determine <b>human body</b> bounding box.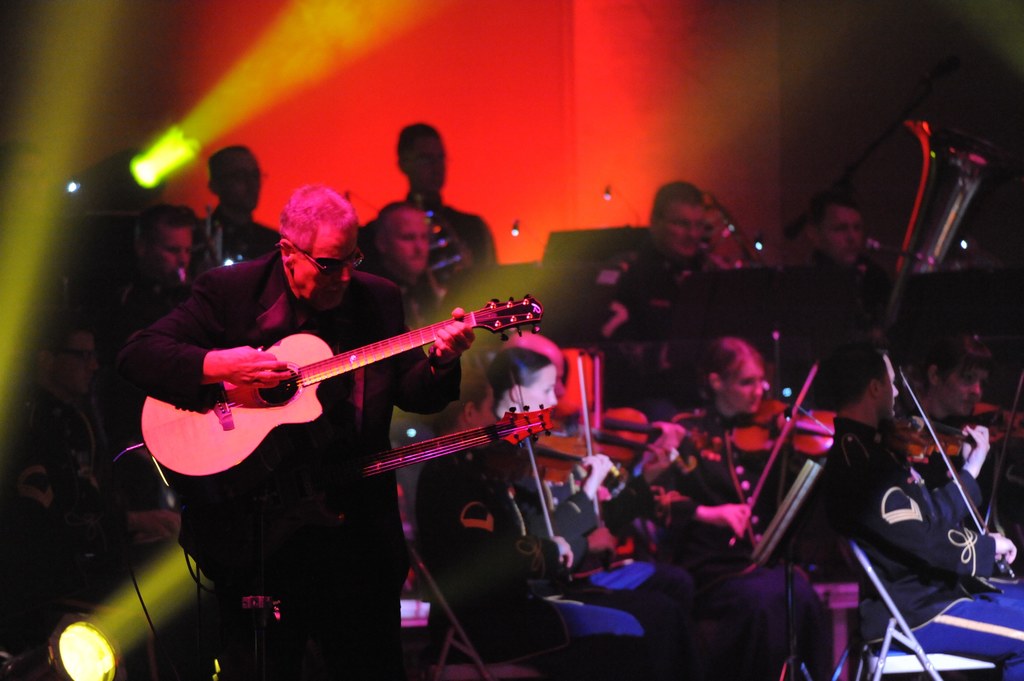
Determined: bbox=(642, 408, 807, 563).
